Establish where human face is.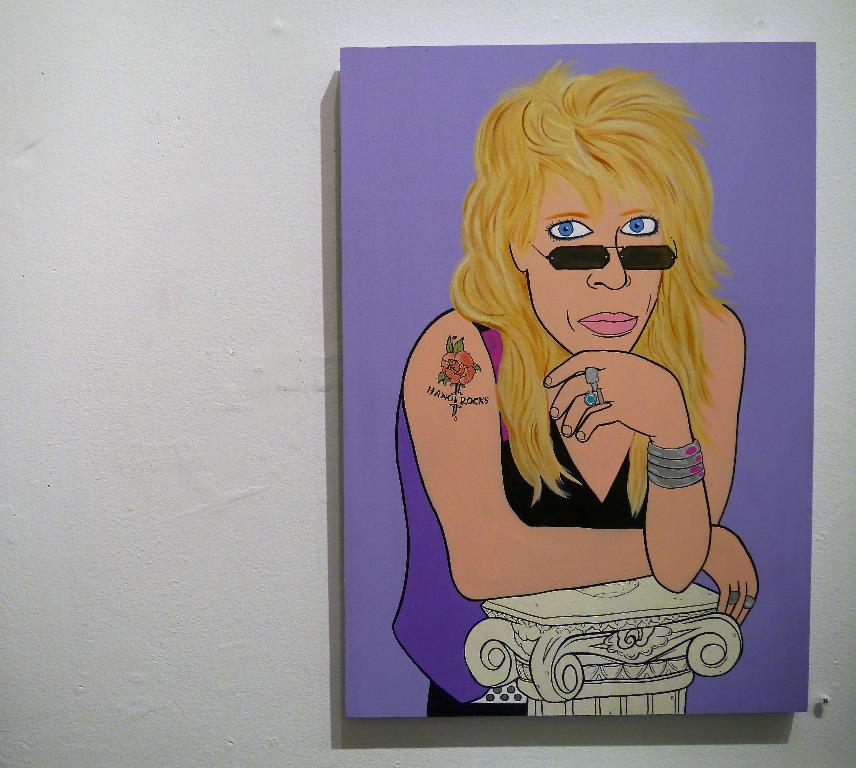
Established at region(525, 165, 669, 362).
